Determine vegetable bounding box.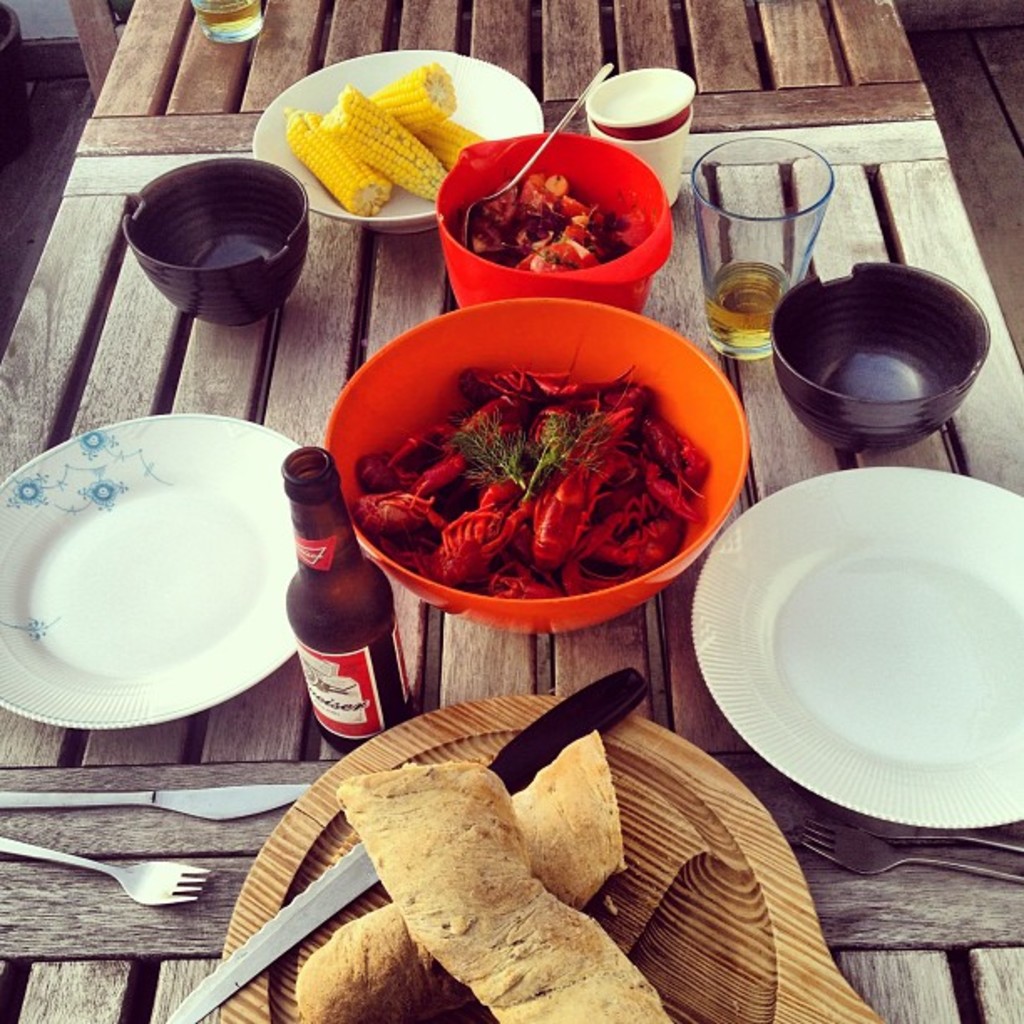
Determined: x1=370 y1=60 x2=457 y2=131.
